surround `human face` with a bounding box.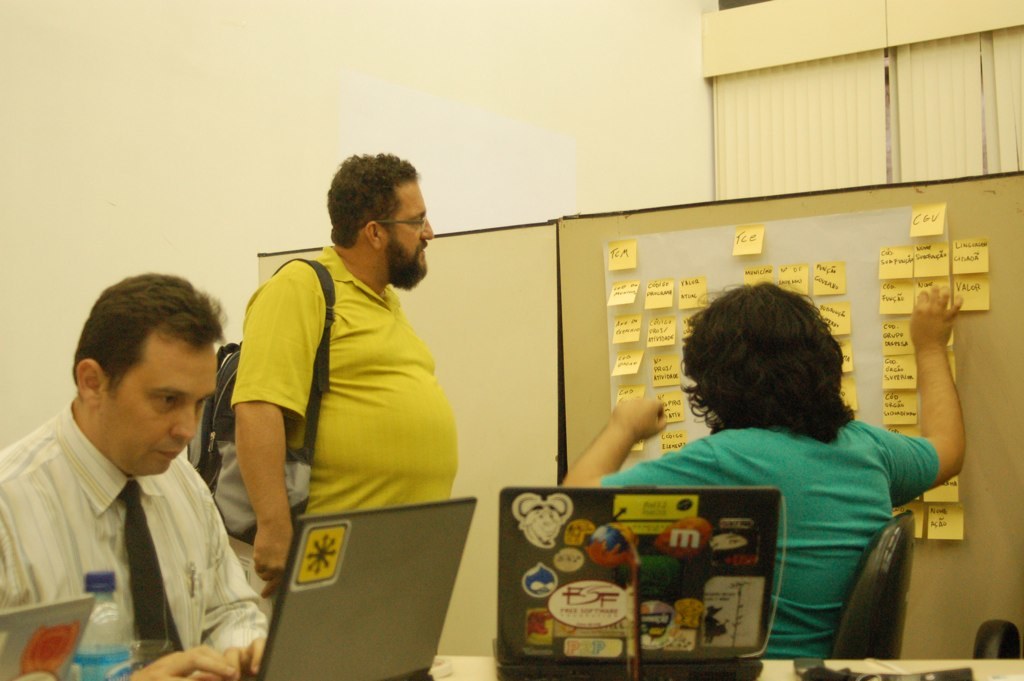
(left=383, top=185, right=435, bottom=271).
